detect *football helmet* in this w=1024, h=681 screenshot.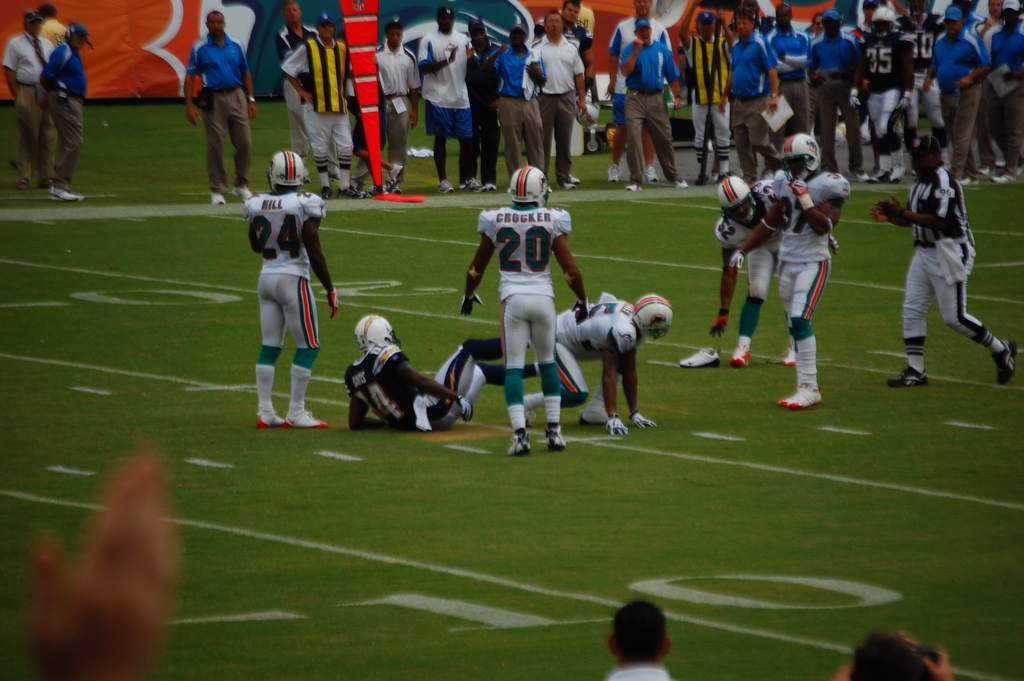
Detection: box=[632, 291, 676, 344].
